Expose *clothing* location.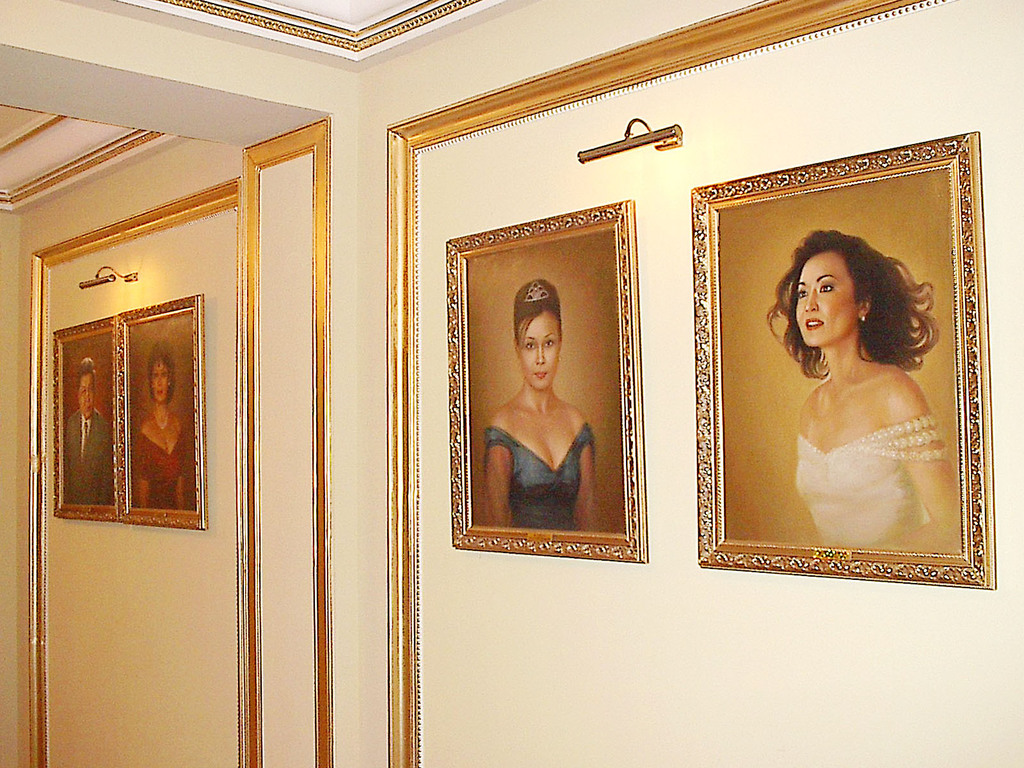
Exposed at left=64, top=410, right=112, bottom=511.
